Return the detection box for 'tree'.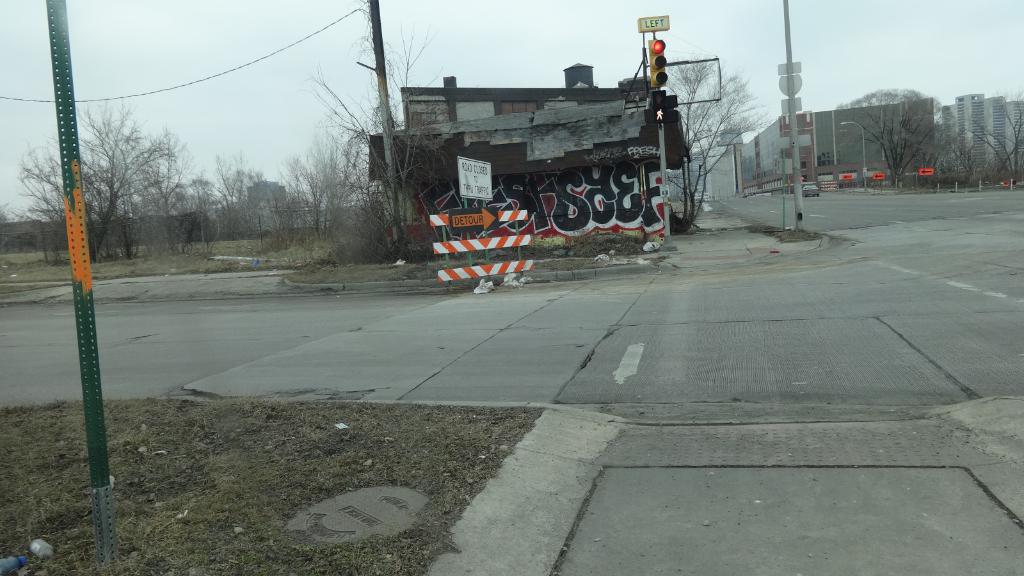
crop(836, 77, 984, 185).
